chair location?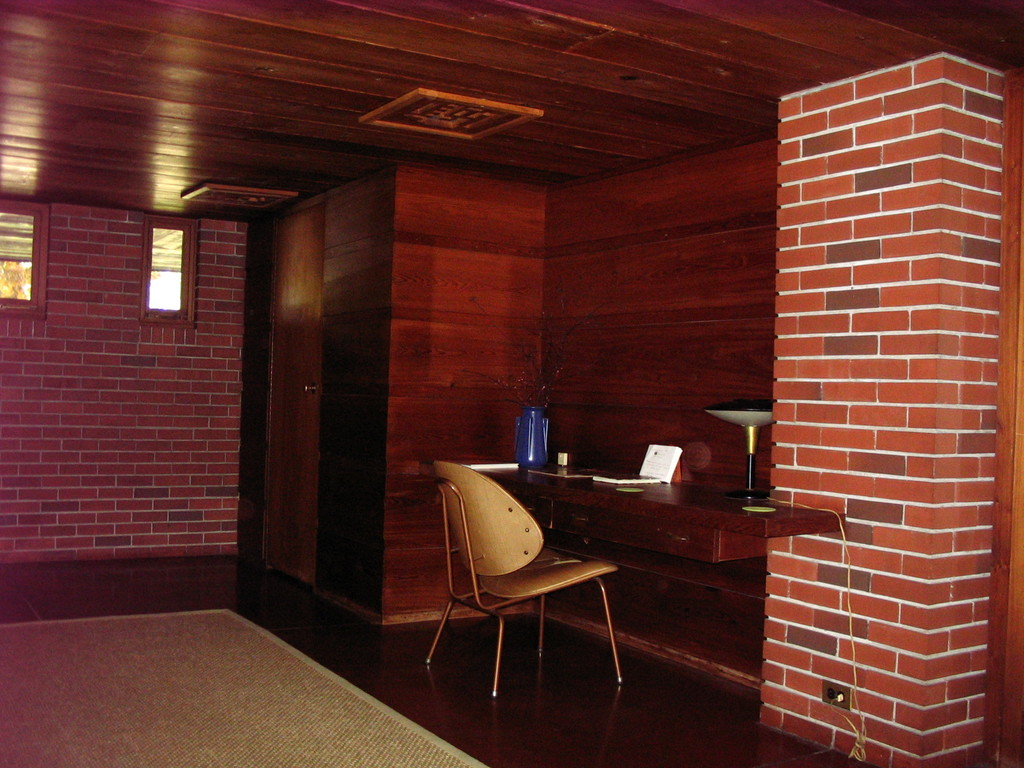
<box>419,448,633,708</box>
